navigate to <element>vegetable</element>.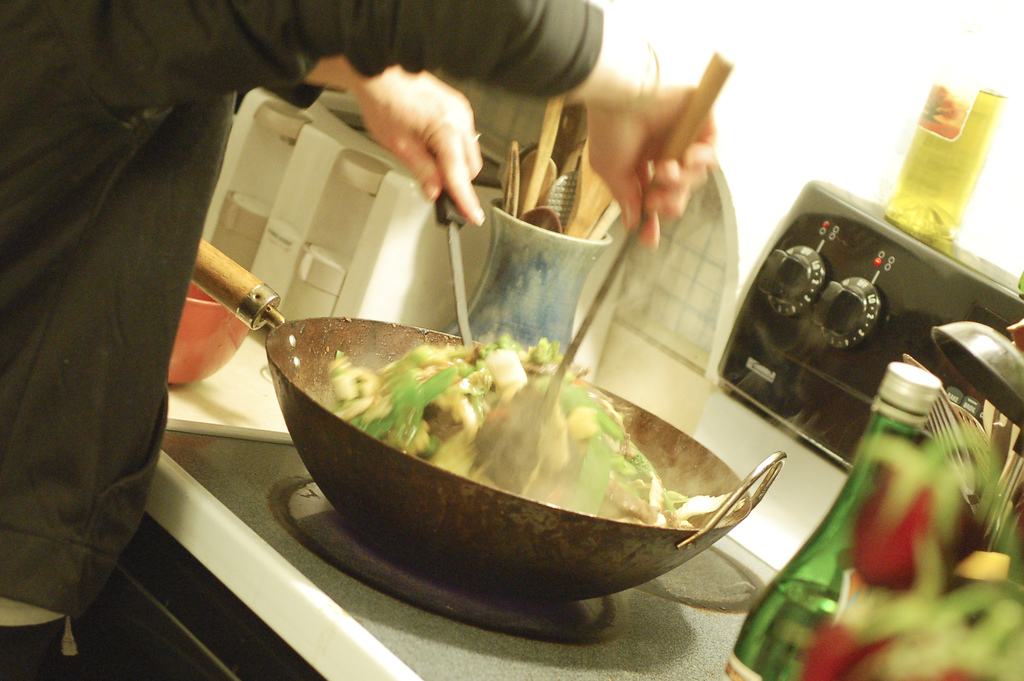
Navigation target: locate(322, 335, 751, 530).
